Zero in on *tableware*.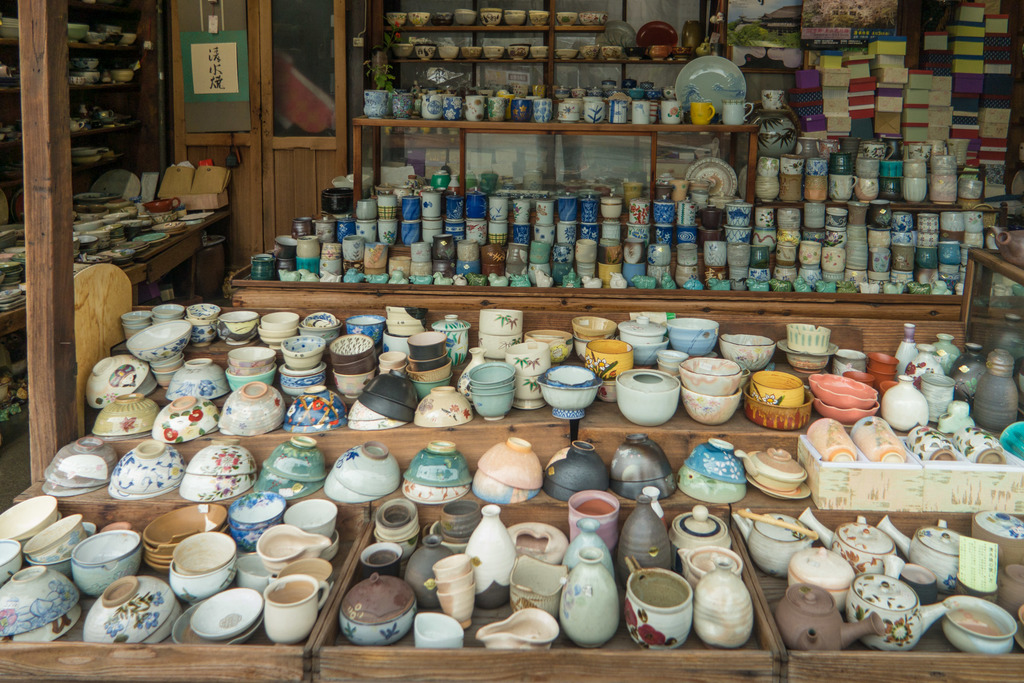
Zeroed in: bbox=(830, 151, 855, 172).
